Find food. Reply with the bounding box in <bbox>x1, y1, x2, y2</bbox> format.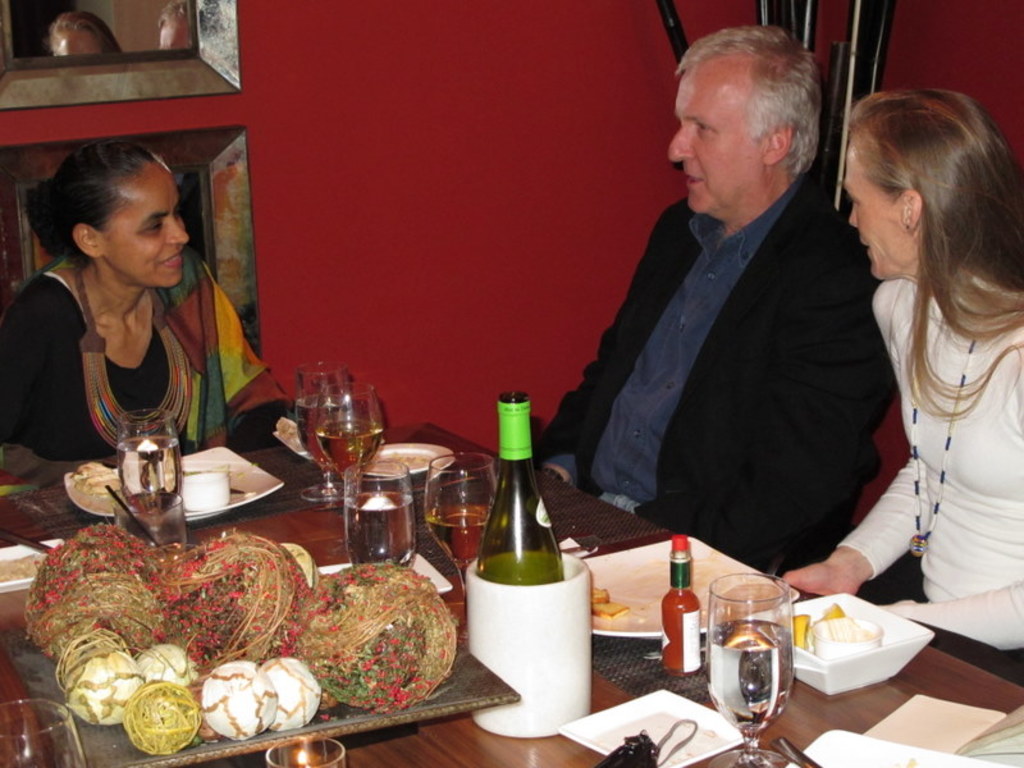
<bbox>292, 575, 451, 703</bbox>.
